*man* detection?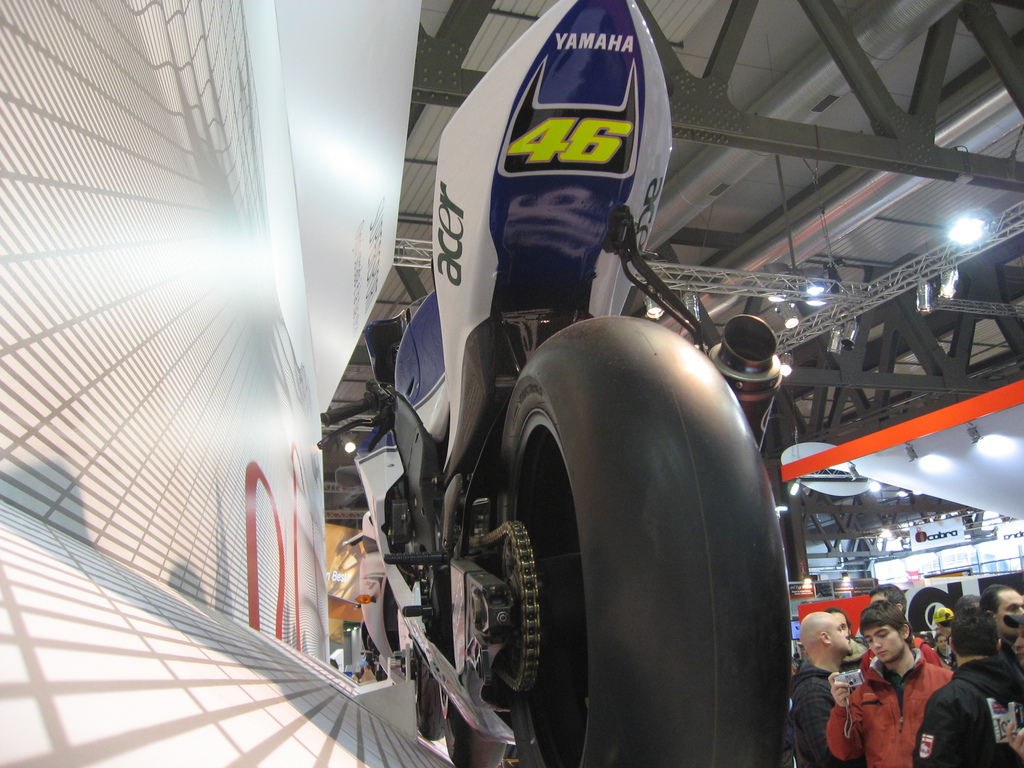
<region>794, 610, 856, 767</region>
